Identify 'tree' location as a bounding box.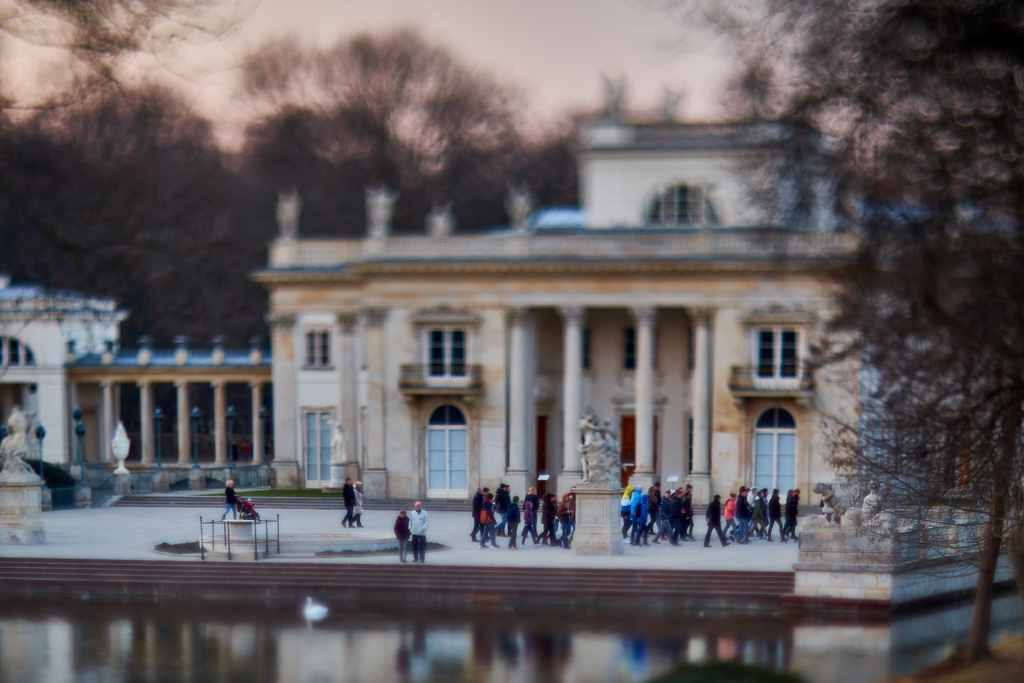
bbox=(28, 62, 230, 310).
